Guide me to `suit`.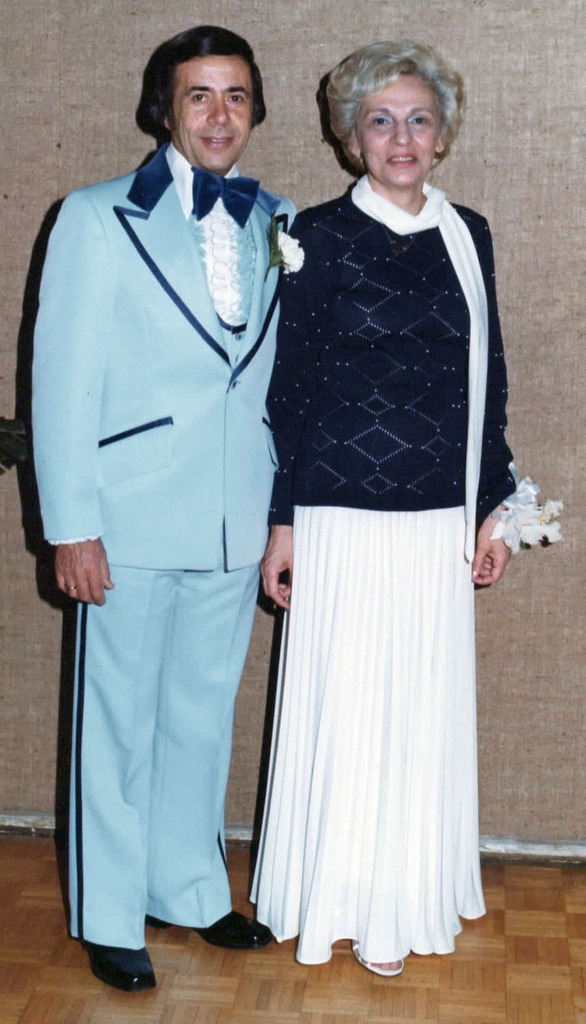
Guidance: region(31, 34, 317, 964).
